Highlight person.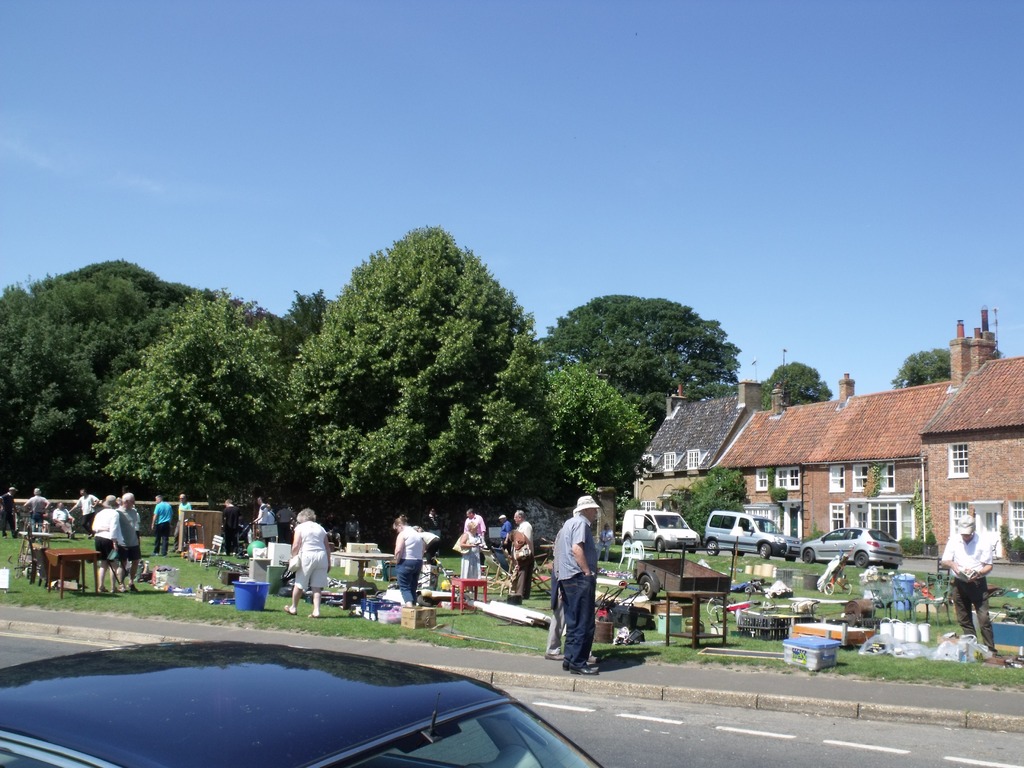
Highlighted region: locate(150, 497, 173, 557).
